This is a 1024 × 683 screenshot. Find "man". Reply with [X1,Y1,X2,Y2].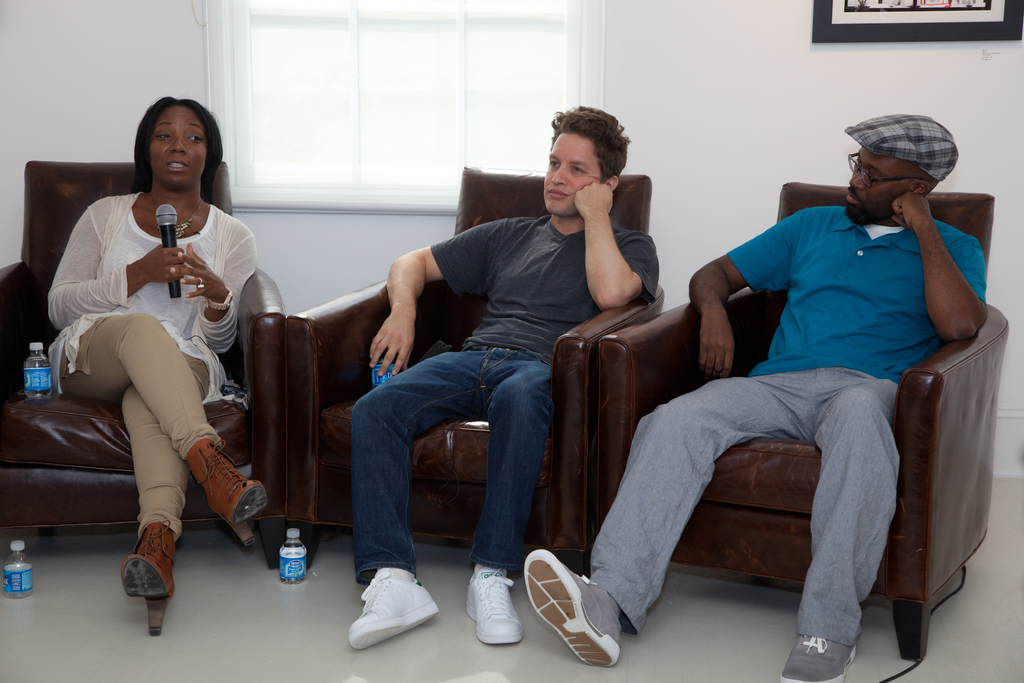
[314,128,668,600].
